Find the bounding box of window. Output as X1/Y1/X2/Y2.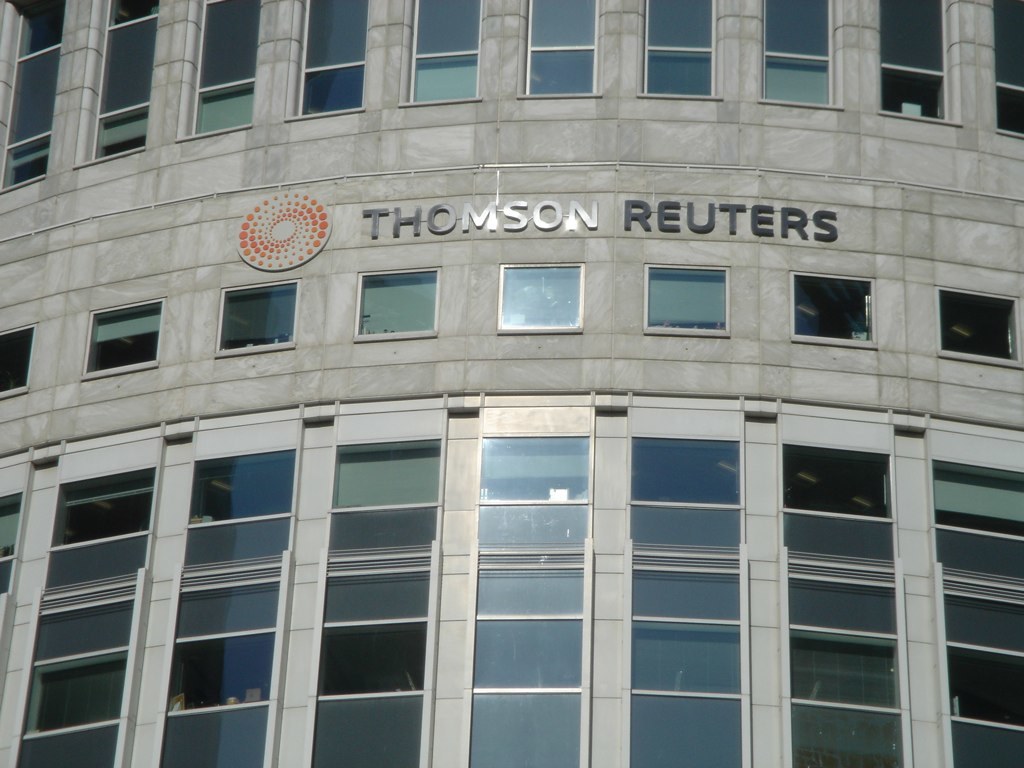
985/0/1023/140.
